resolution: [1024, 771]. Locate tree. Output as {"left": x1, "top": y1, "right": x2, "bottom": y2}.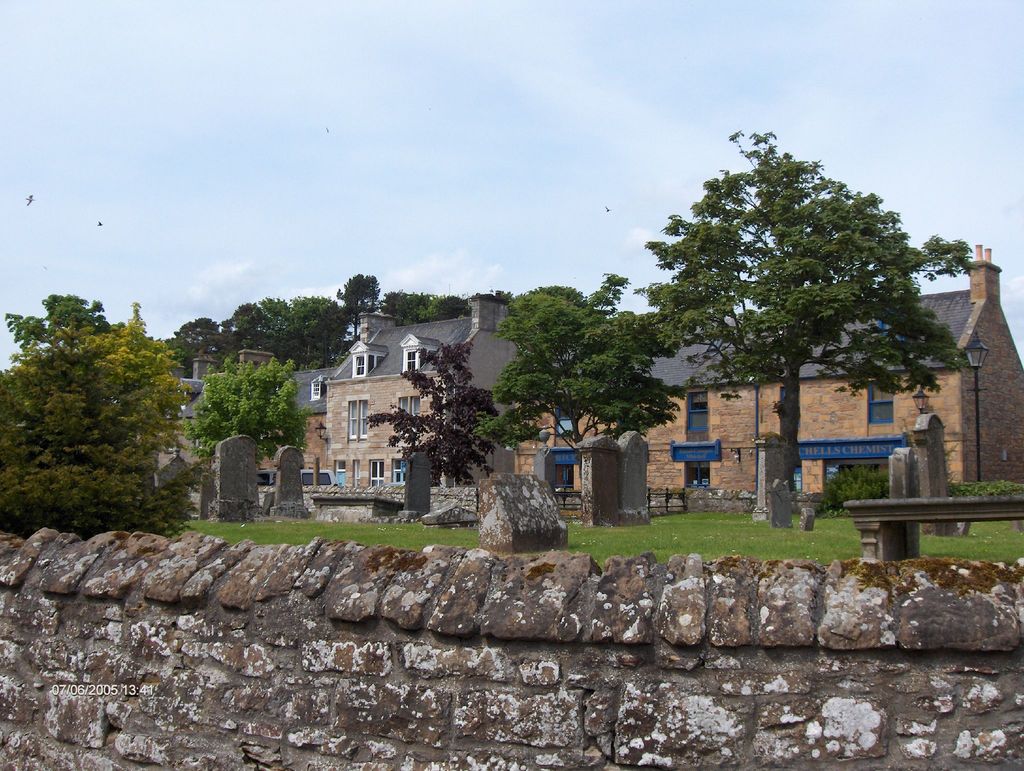
{"left": 188, "top": 356, "right": 307, "bottom": 467}.
